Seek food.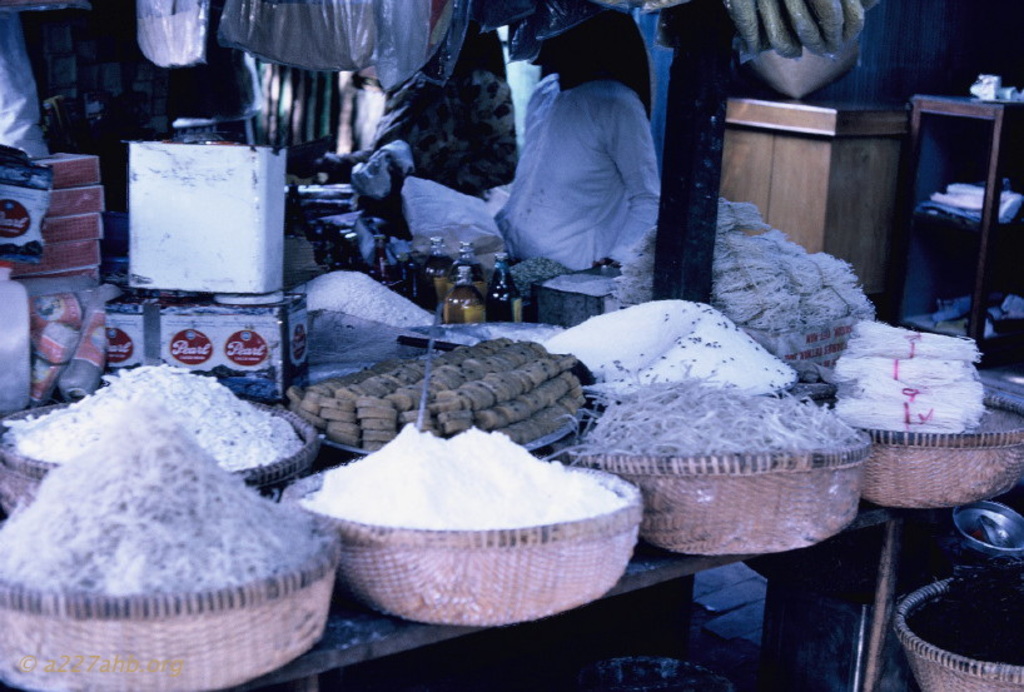
[299, 432, 648, 633].
